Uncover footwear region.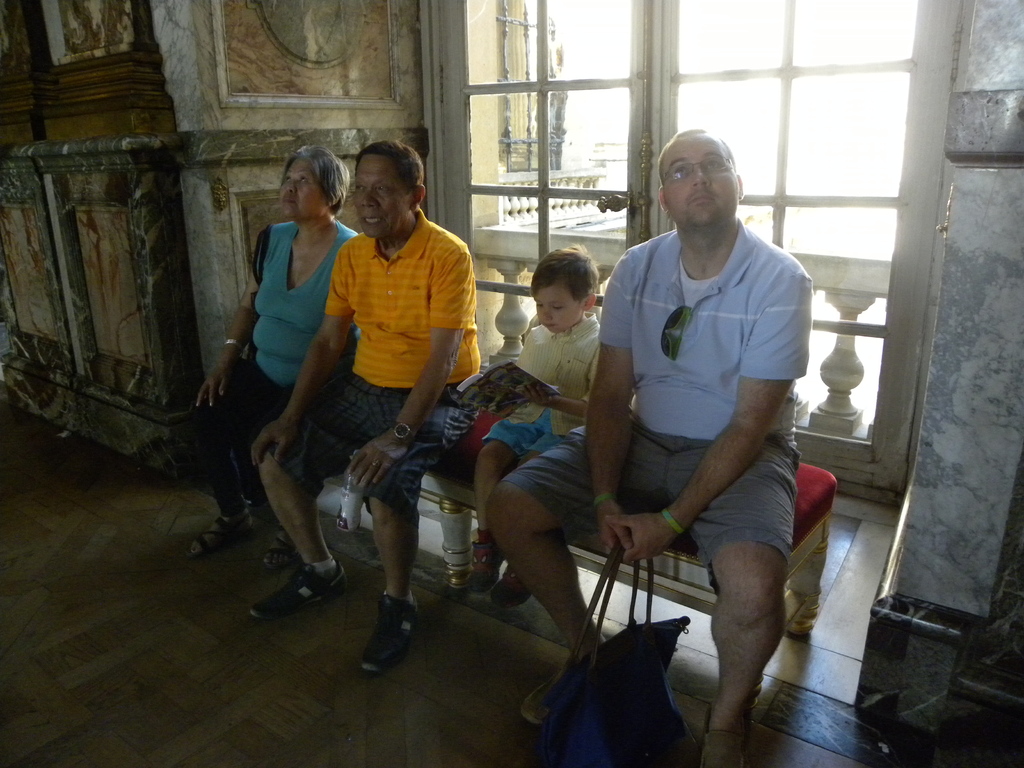
Uncovered: (520, 668, 568, 724).
